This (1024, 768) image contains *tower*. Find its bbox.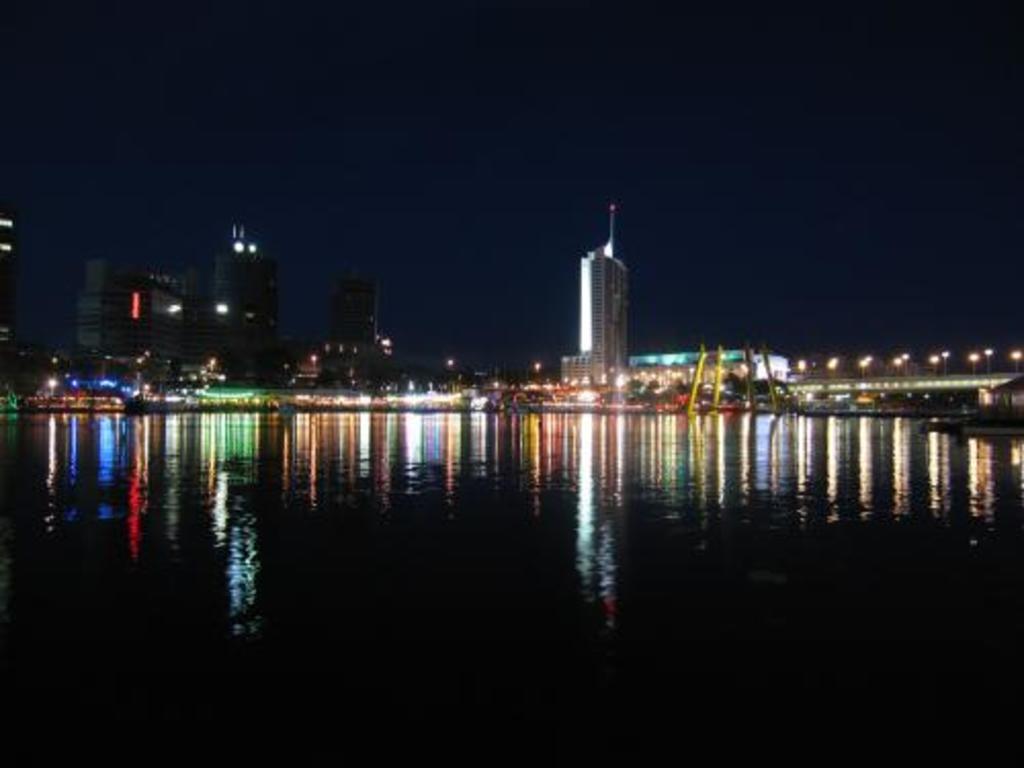
{"left": 584, "top": 205, "right": 633, "bottom": 358}.
